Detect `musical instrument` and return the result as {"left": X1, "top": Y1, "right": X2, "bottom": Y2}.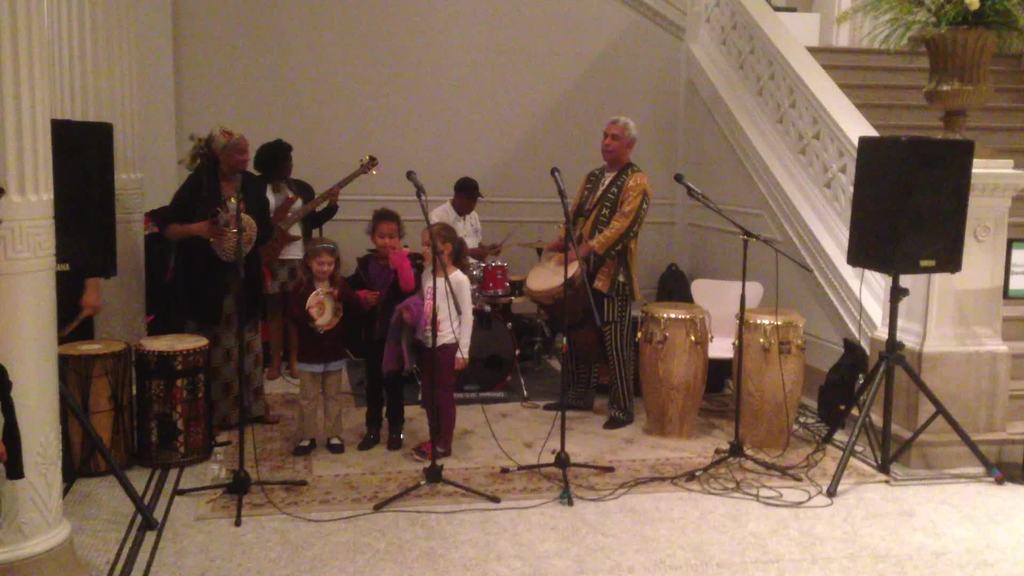
{"left": 465, "top": 257, "right": 505, "bottom": 305}.
